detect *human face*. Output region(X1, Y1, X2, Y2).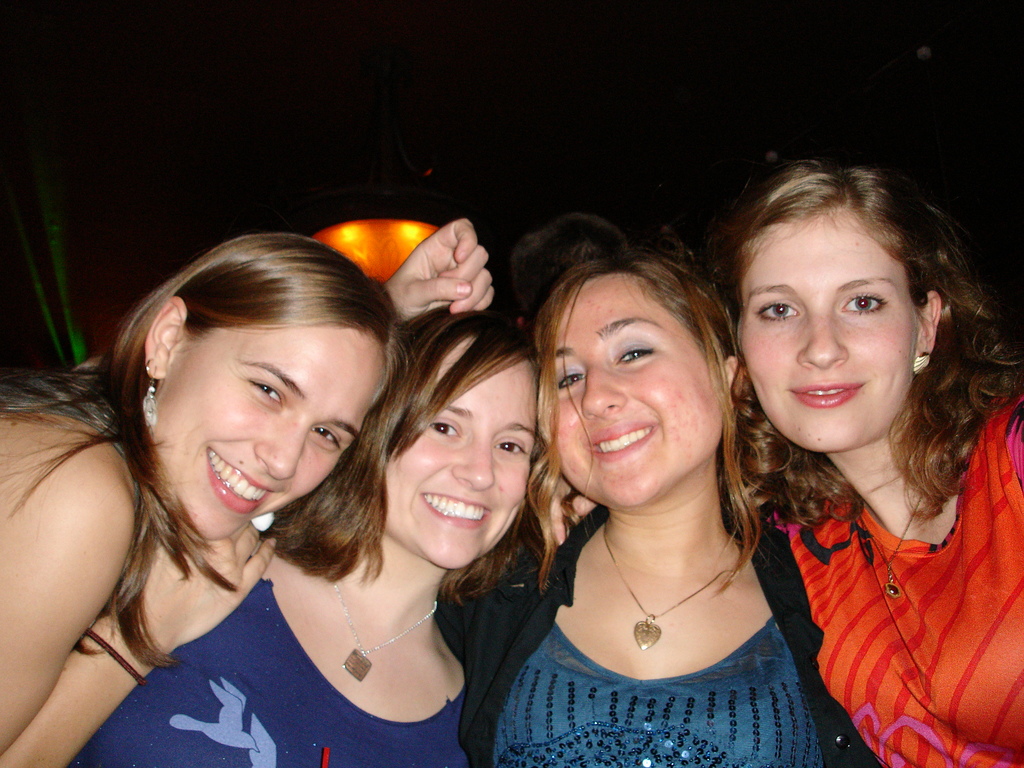
region(554, 270, 723, 506).
